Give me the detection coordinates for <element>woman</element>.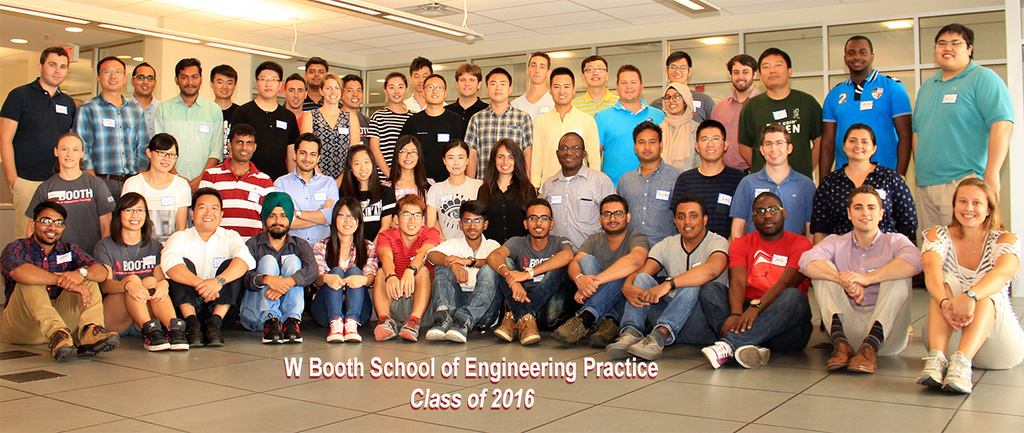
470, 135, 538, 248.
